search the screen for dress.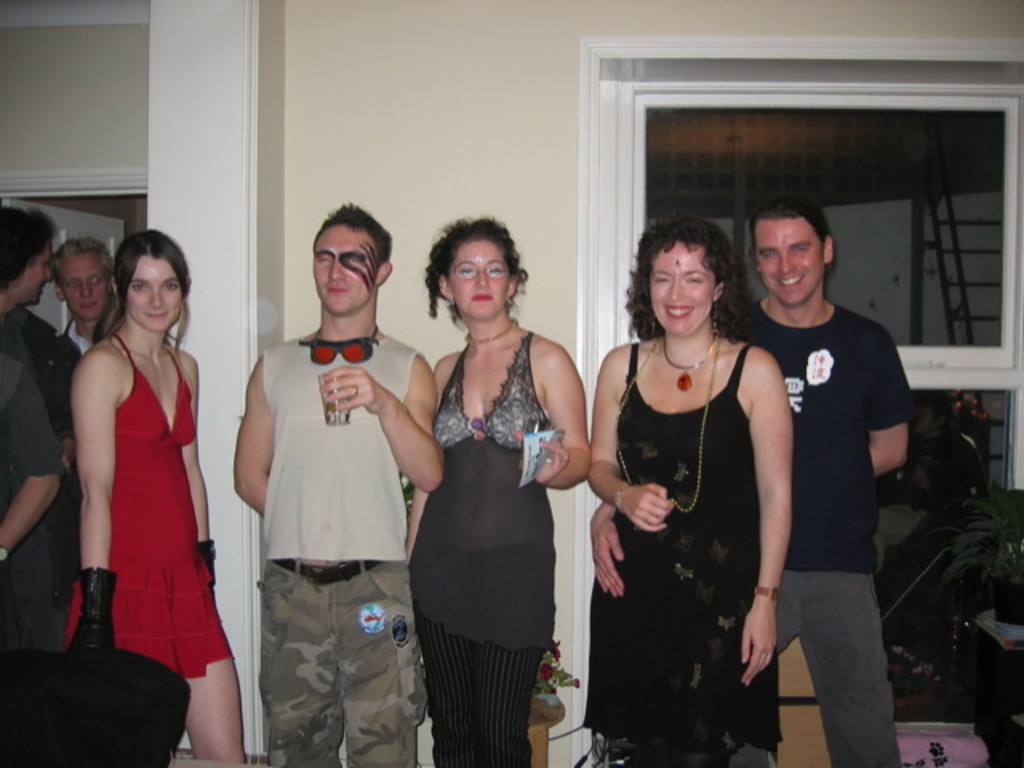
Found at {"x1": 61, "y1": 322, "x2": 235, "y2": 677}.
